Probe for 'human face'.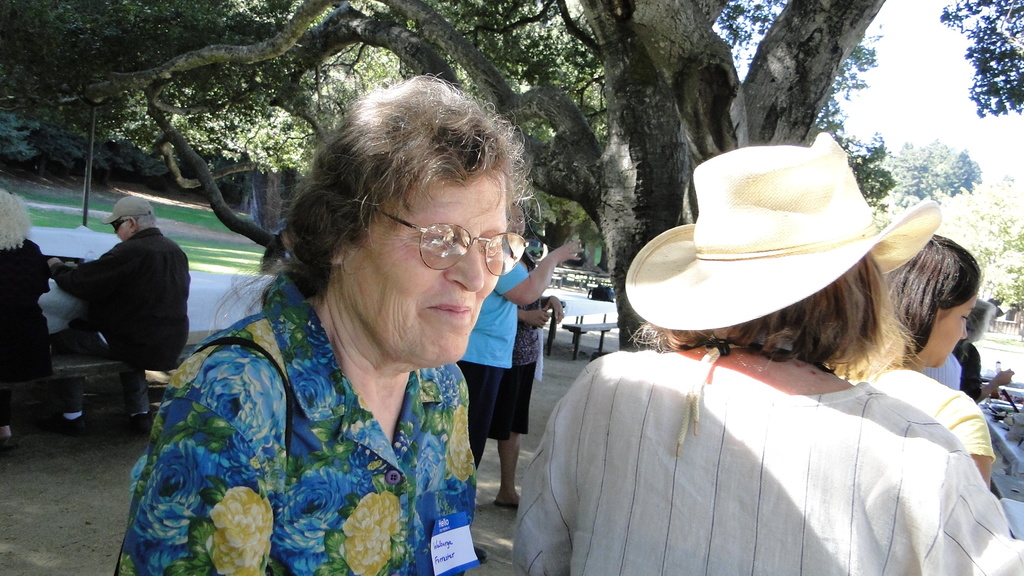
Probe result: (x1=349, y1=174, x2=509, y2=367).
